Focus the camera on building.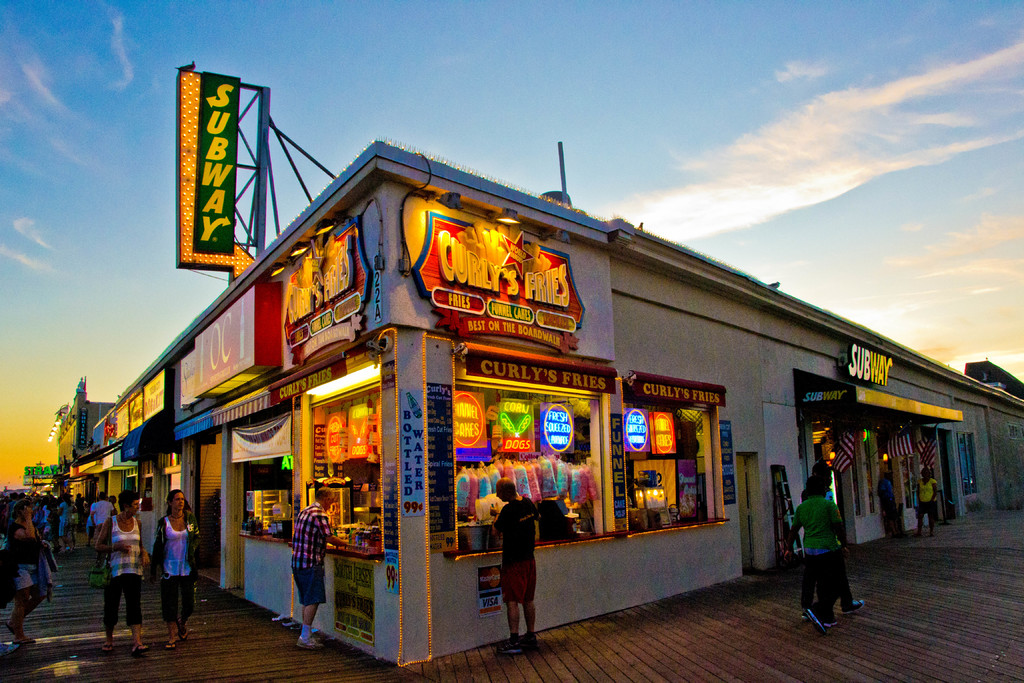
Focus region: (83,138,1023,668).
